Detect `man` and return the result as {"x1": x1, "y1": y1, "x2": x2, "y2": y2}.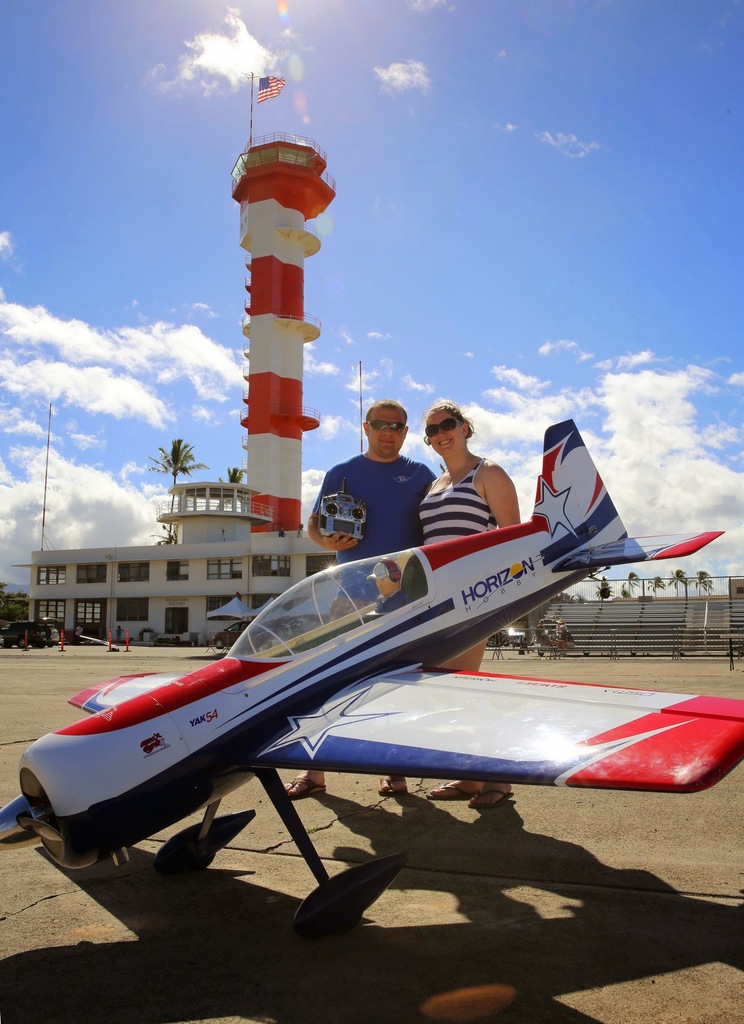
{"x1": 274, "y1": 383, "x2": 442, "y2": 796}.
